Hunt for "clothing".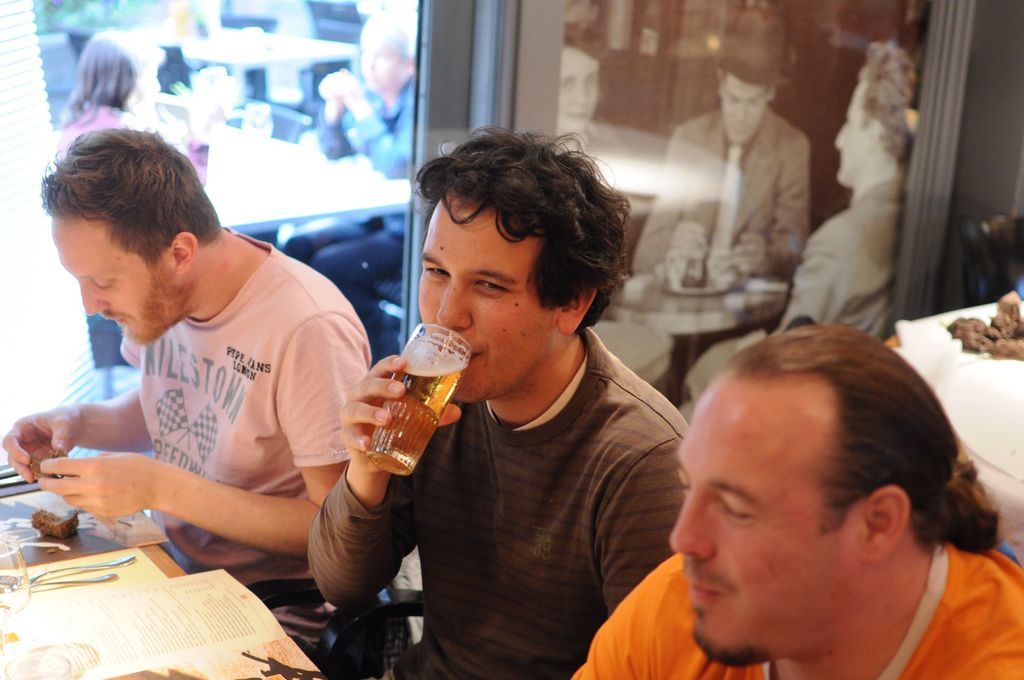
Hunted down at <region>317, 71, 409, 177</region>.
